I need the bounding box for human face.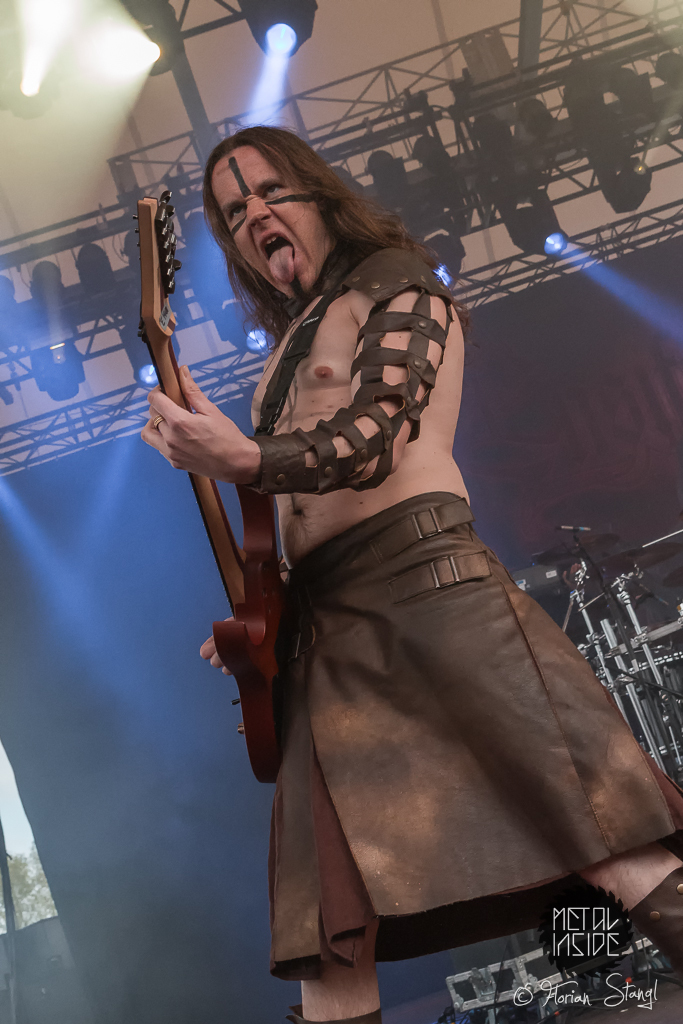
Here it is: region(209, 136, 323, 294).
